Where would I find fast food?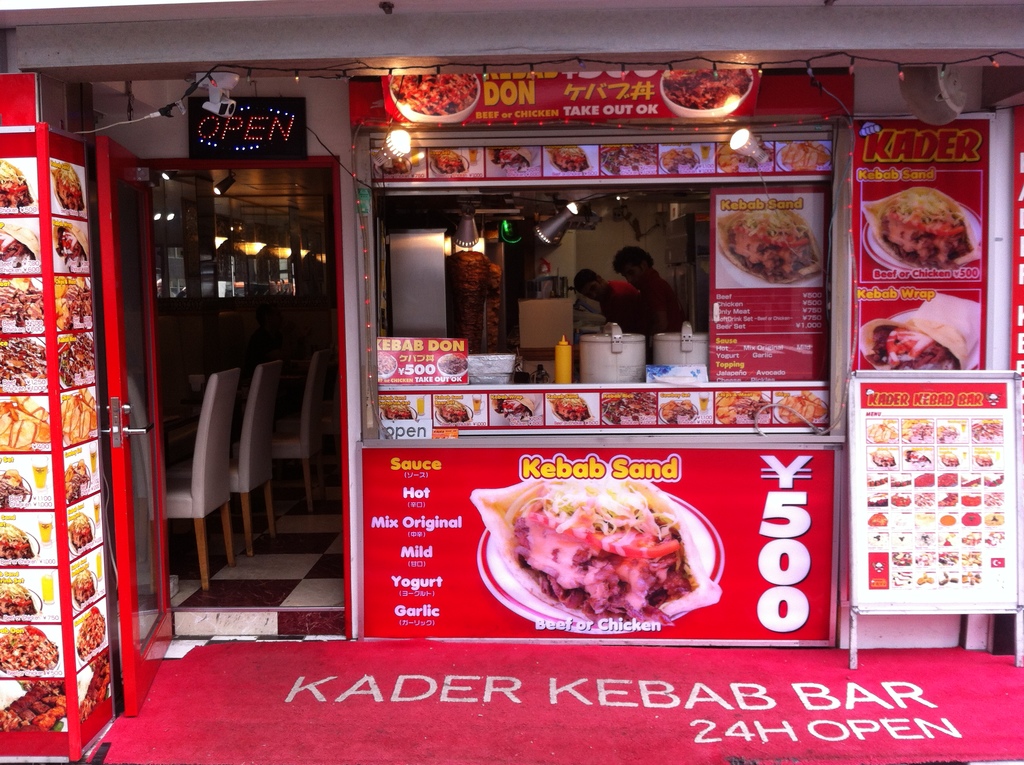
At [x1=58, y1=272, x2=97, y2=326].
